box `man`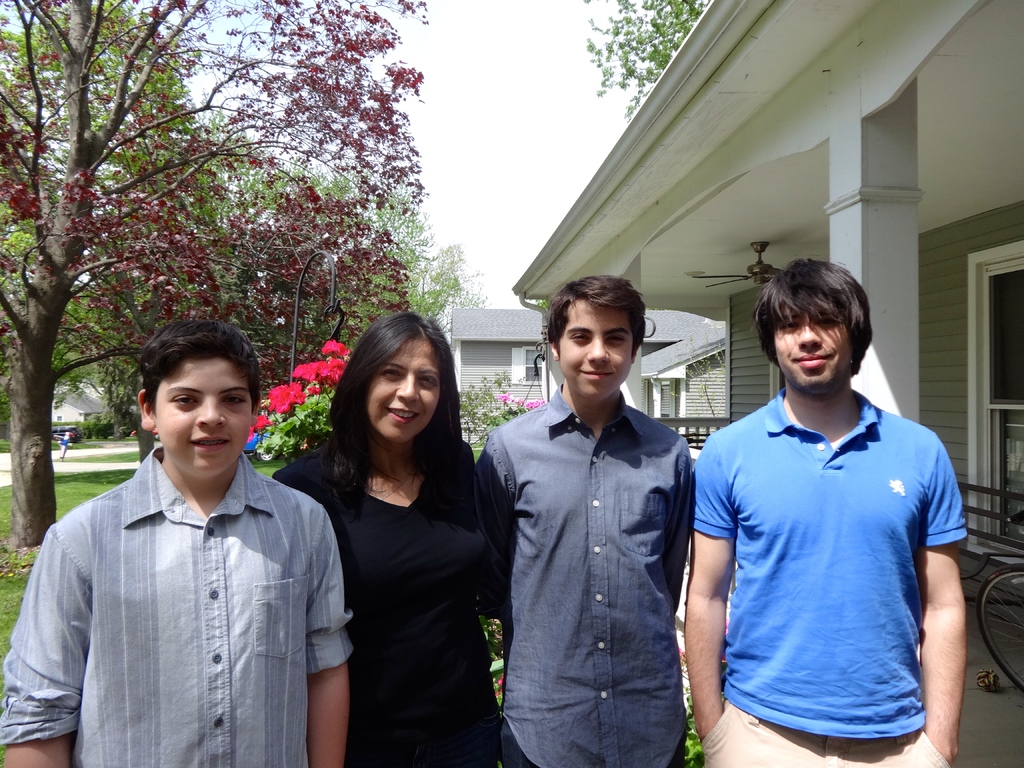
(681,258,965,767)
